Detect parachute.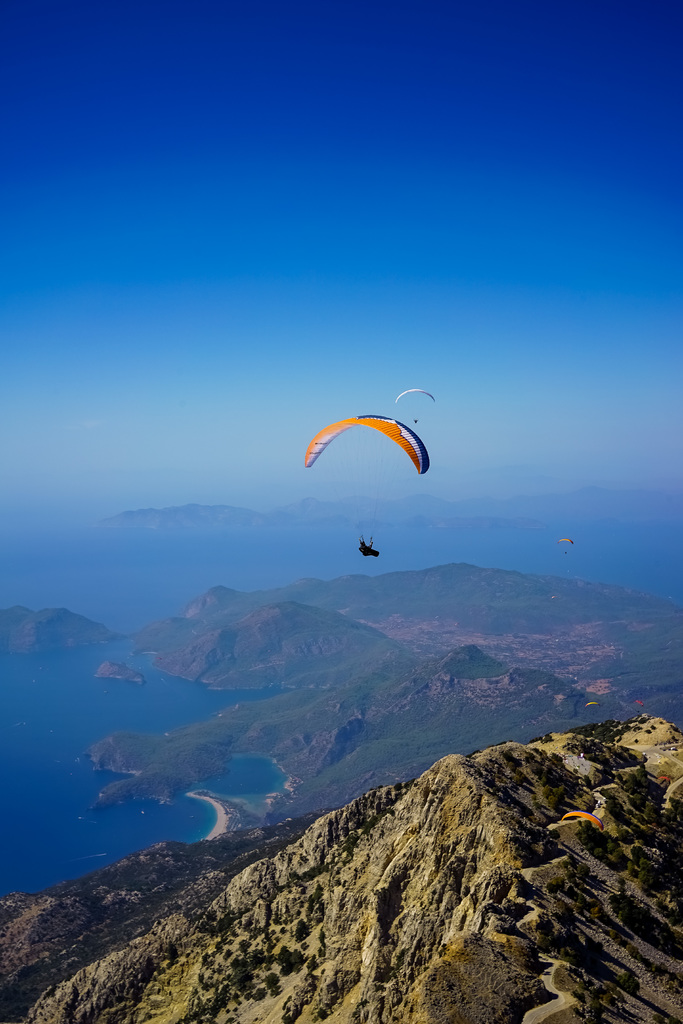
Detected at 555, 537, 573, 555.
